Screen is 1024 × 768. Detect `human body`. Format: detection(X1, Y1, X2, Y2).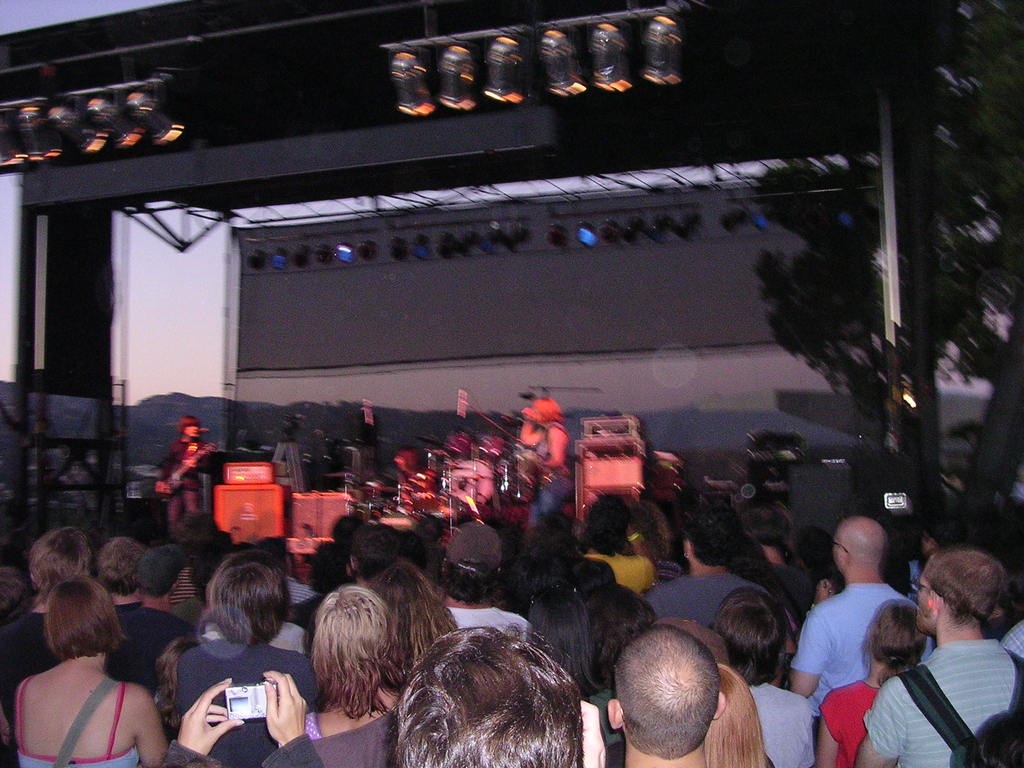
detection(15, 581, 154, 767).
